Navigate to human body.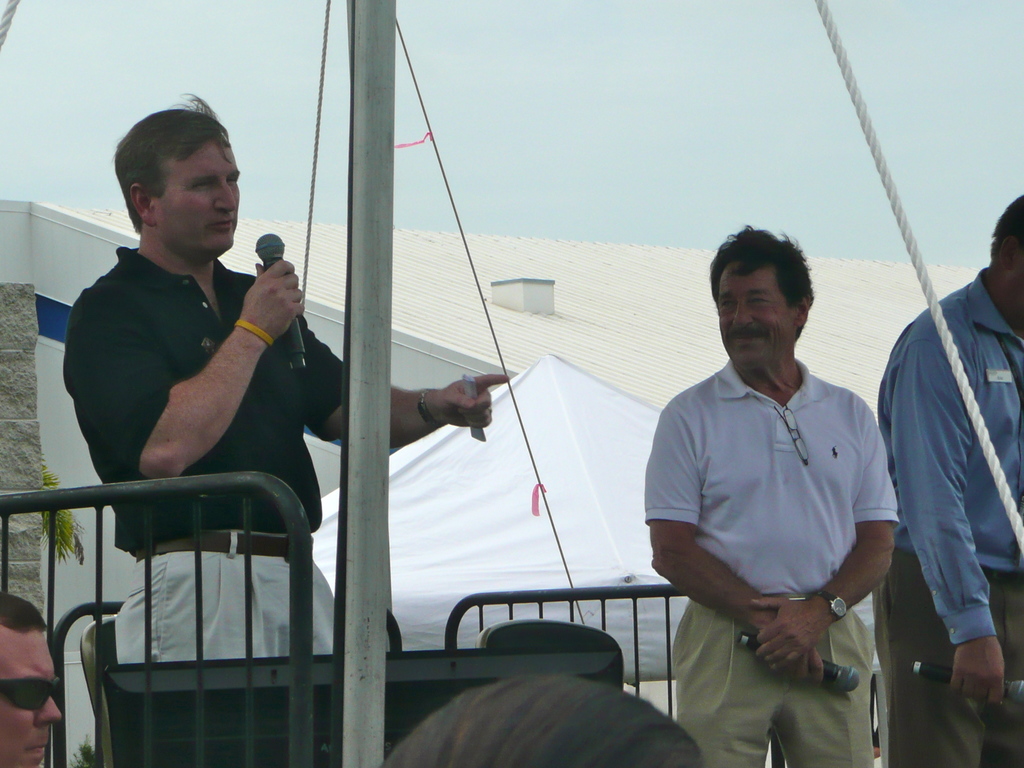
Navigation target: crop(36, 147, 345, 680).
